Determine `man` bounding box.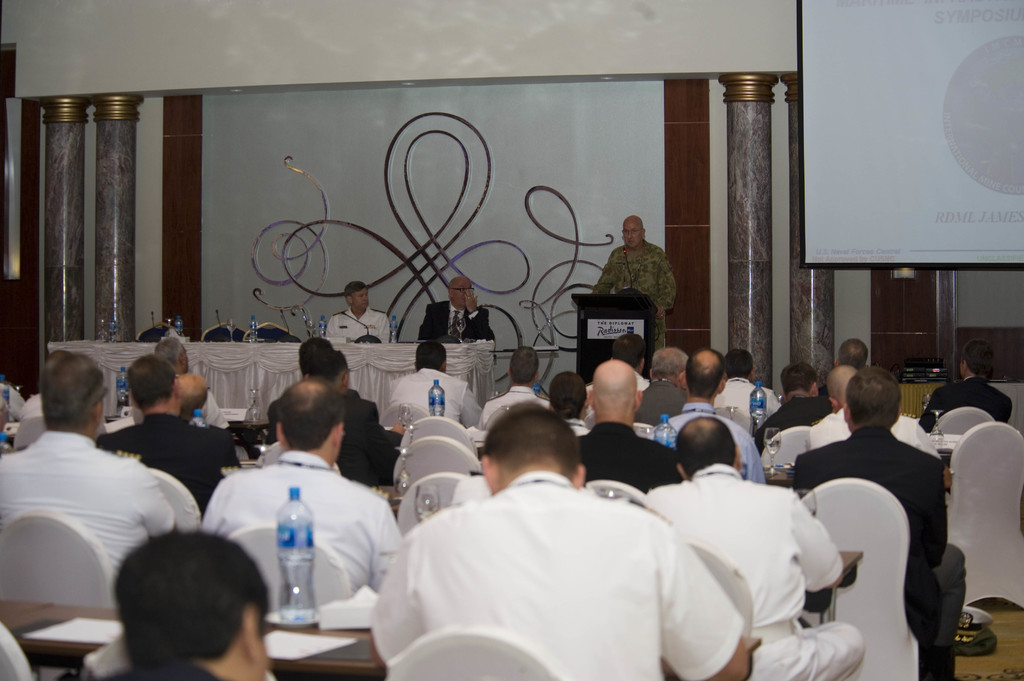
Determined: select_region(417, 276, 504, 348).
